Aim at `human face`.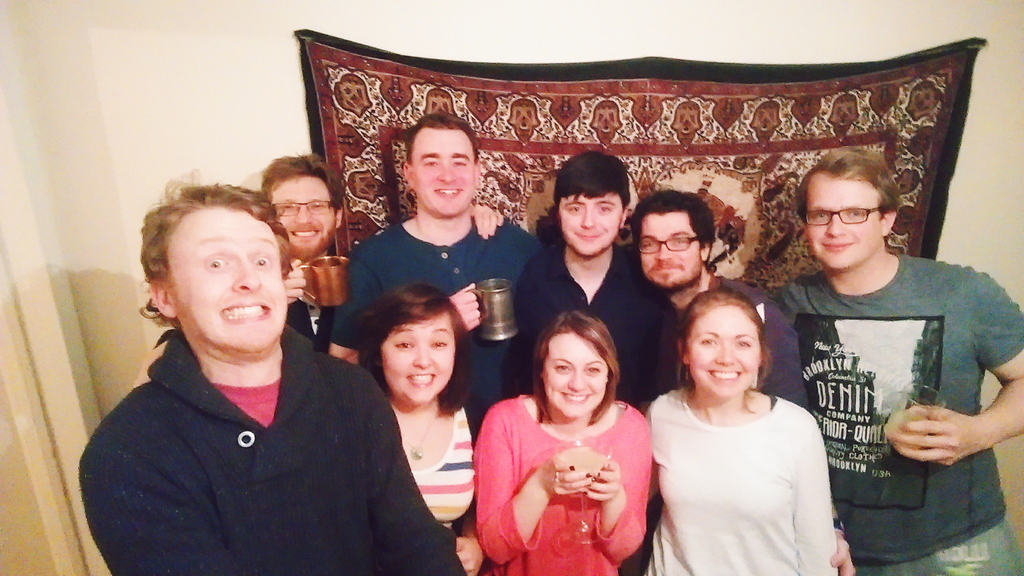
Aimed at <box>633,209,697,283</box>.
